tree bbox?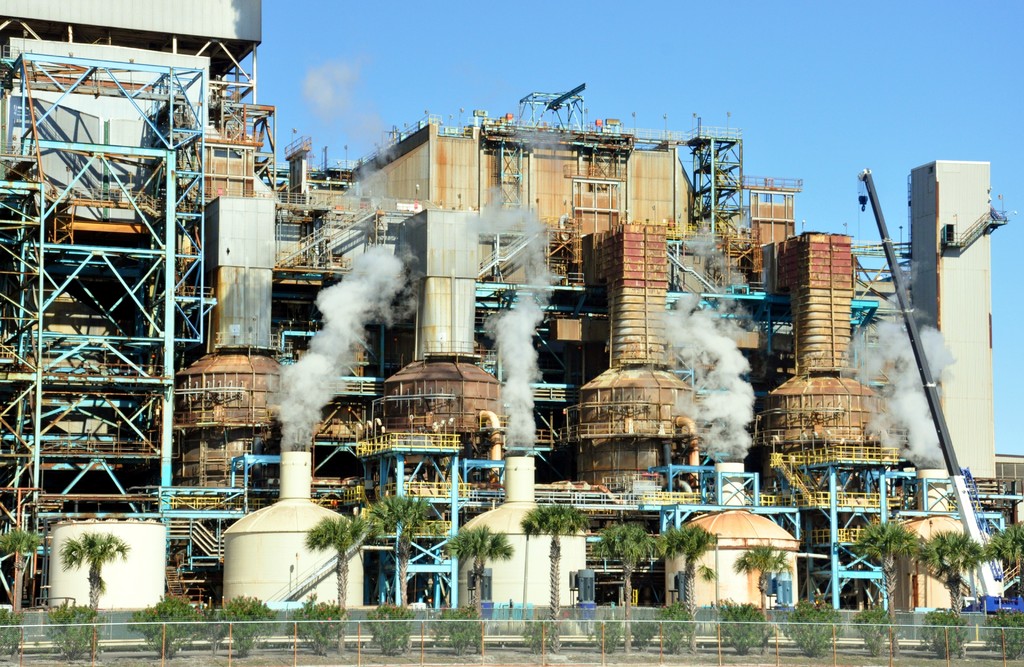
locate(733, 540, 794, 655)
